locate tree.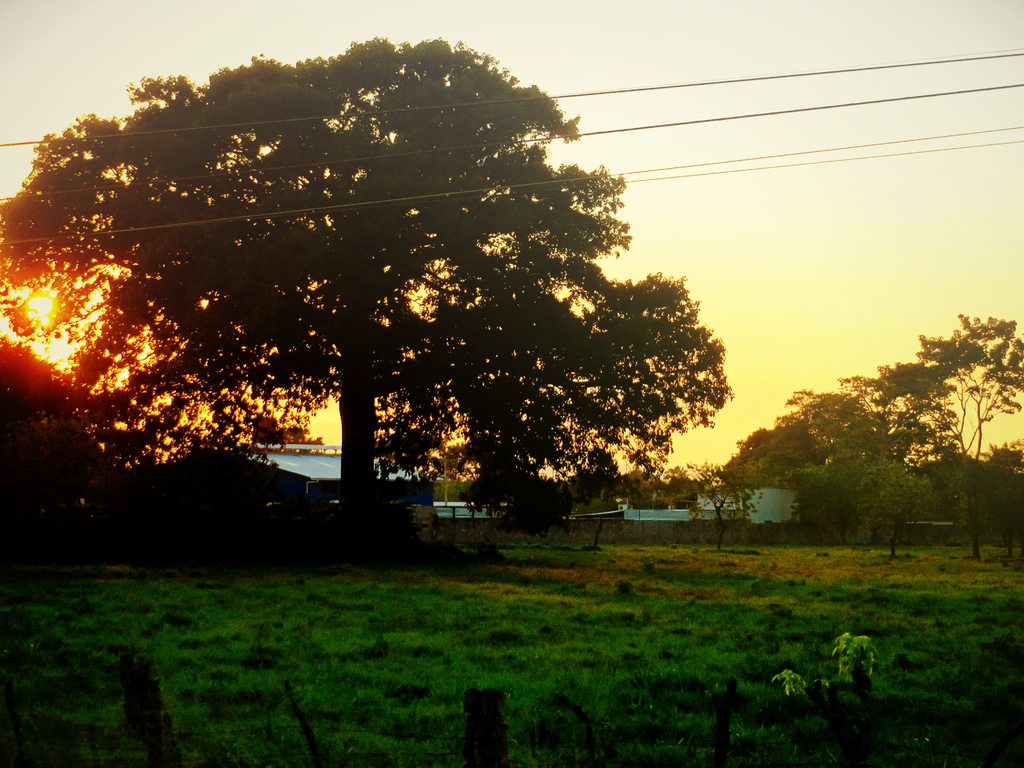
Bounding box: pyautogui.locateOnScreen(31, 10, 748, 543).
